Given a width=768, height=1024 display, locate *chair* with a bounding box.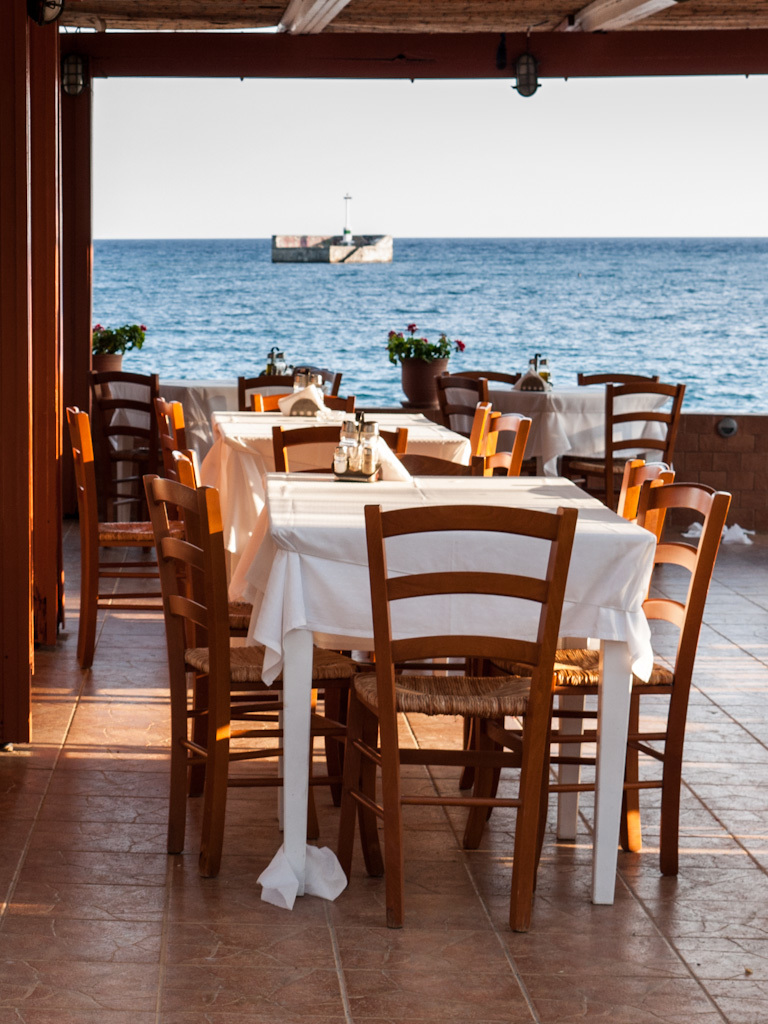
Located: (431,371,488,456).
